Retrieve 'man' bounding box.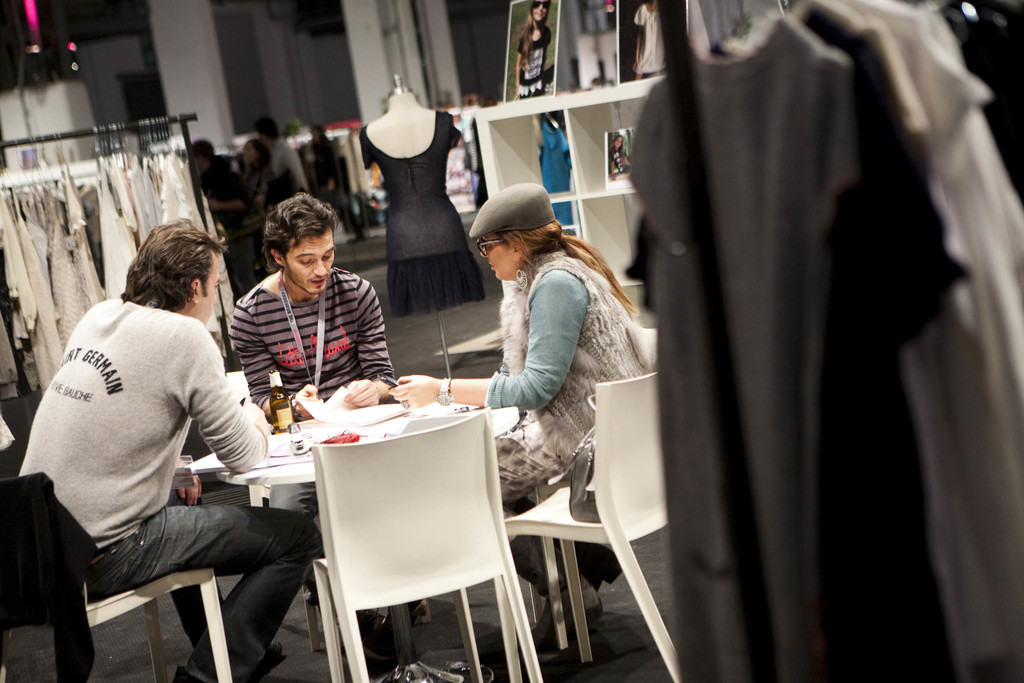
Bounding box: [24, 213, 289, 663].
